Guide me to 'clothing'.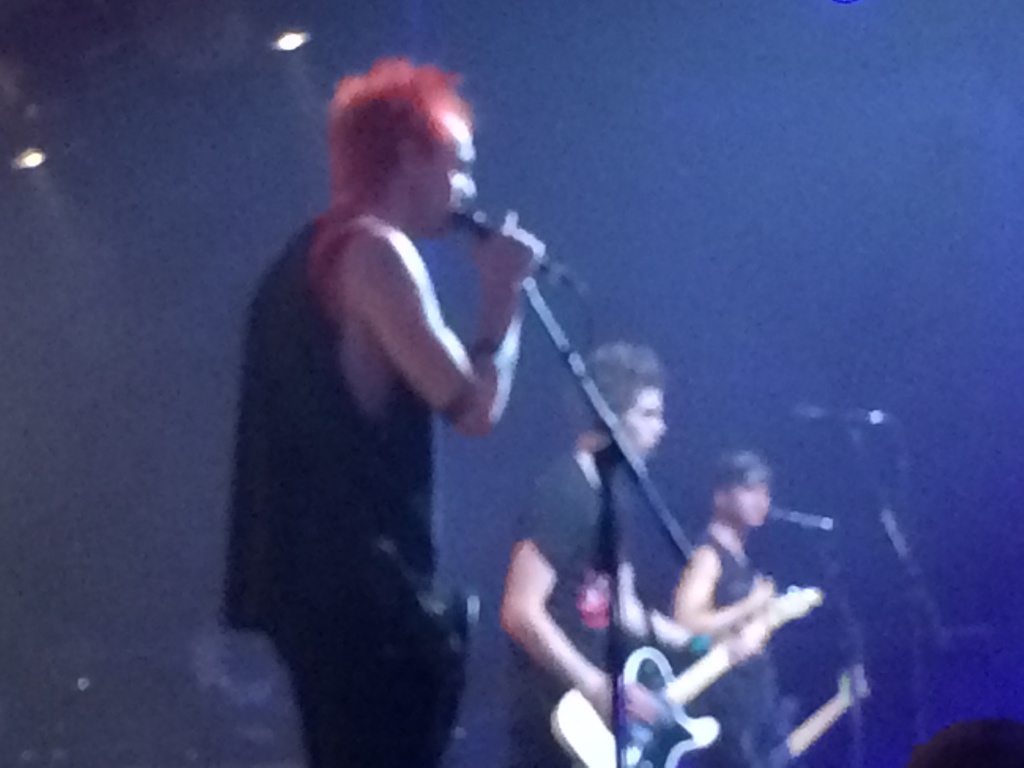
Guidance: 212,213,480,767.
